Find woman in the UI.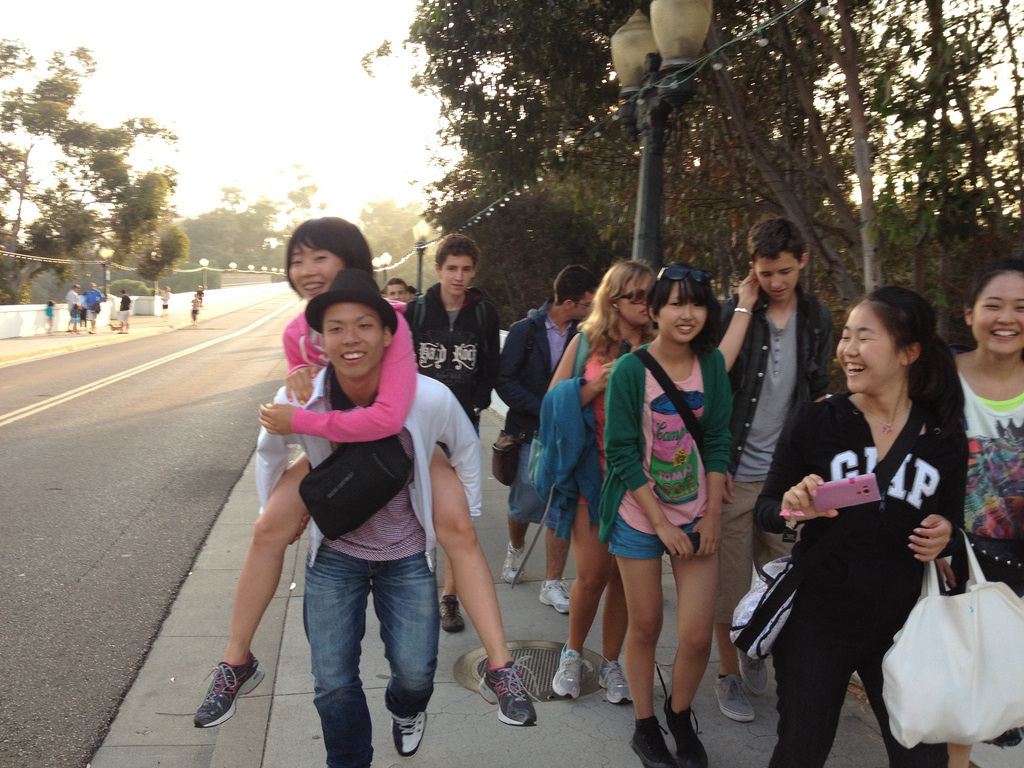
UI element at 940, 253, 1023, 766.
